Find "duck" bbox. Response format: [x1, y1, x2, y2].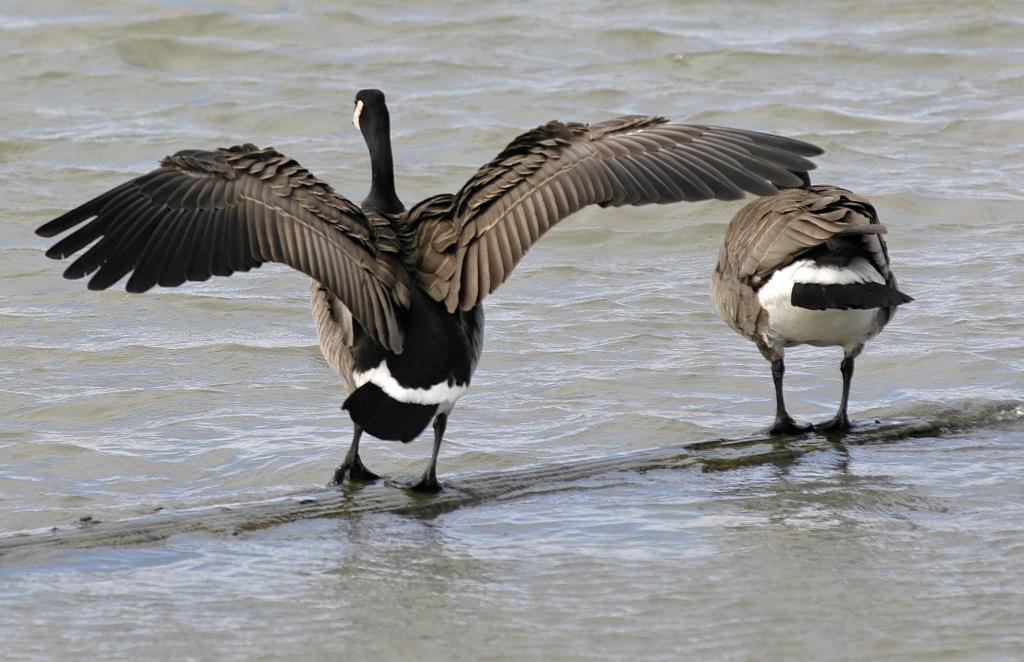
[702, 176, 915, 433].
